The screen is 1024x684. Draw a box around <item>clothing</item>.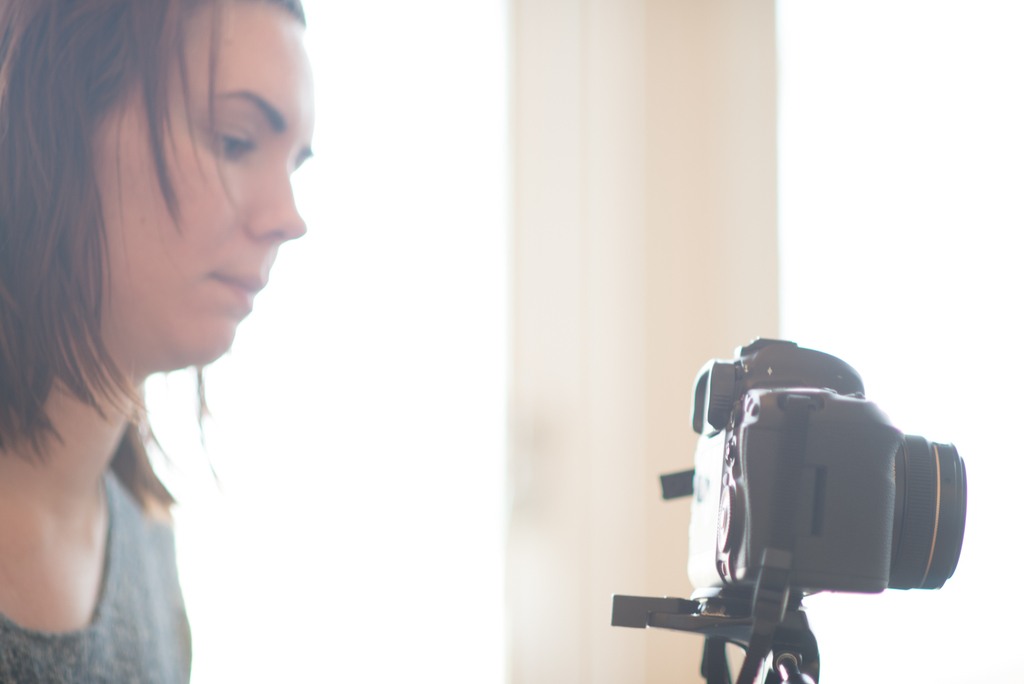
detection(0, 459, 189, 683).
